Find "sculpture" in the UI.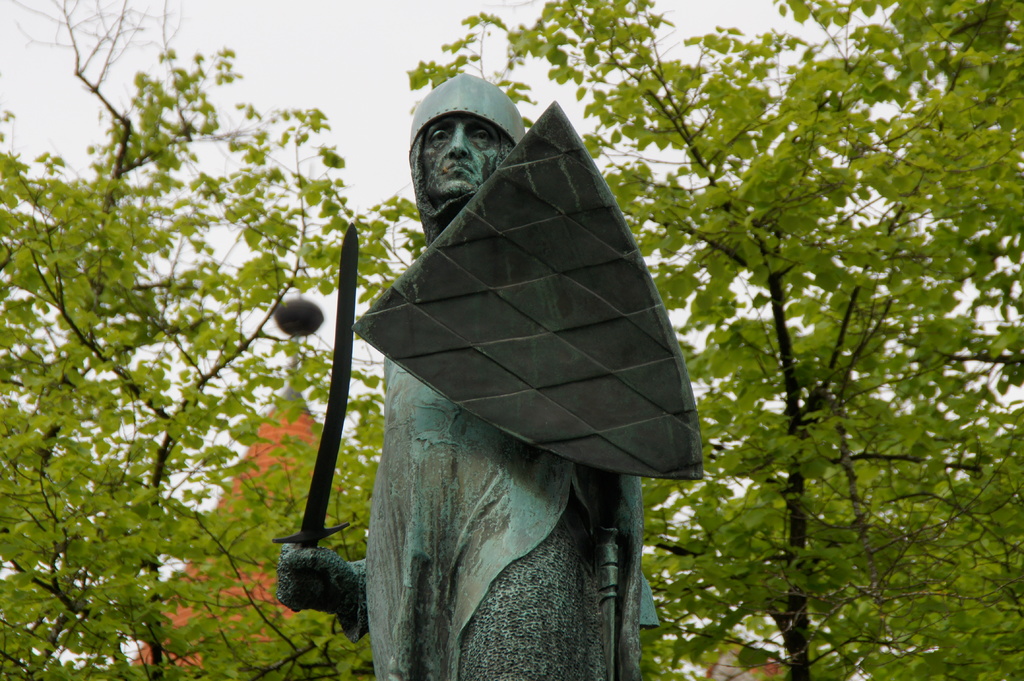
UI element at [left=307, top=65, right=724, bottom=616].
